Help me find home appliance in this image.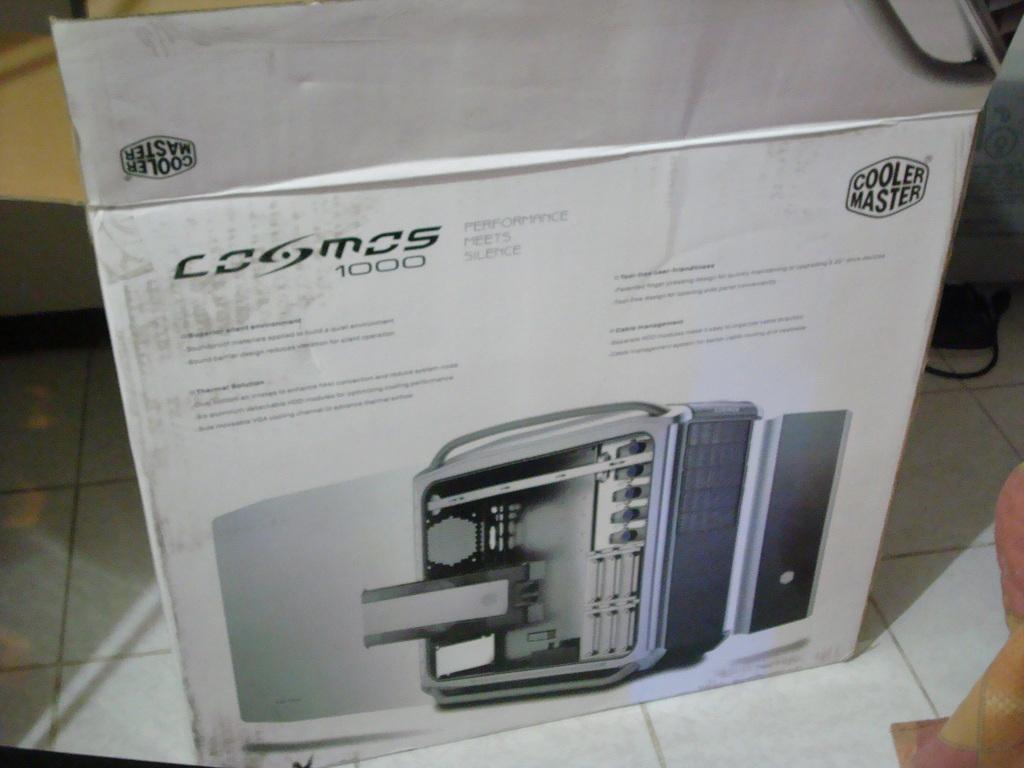
Found it: detection(414, 349, 886, 706).
